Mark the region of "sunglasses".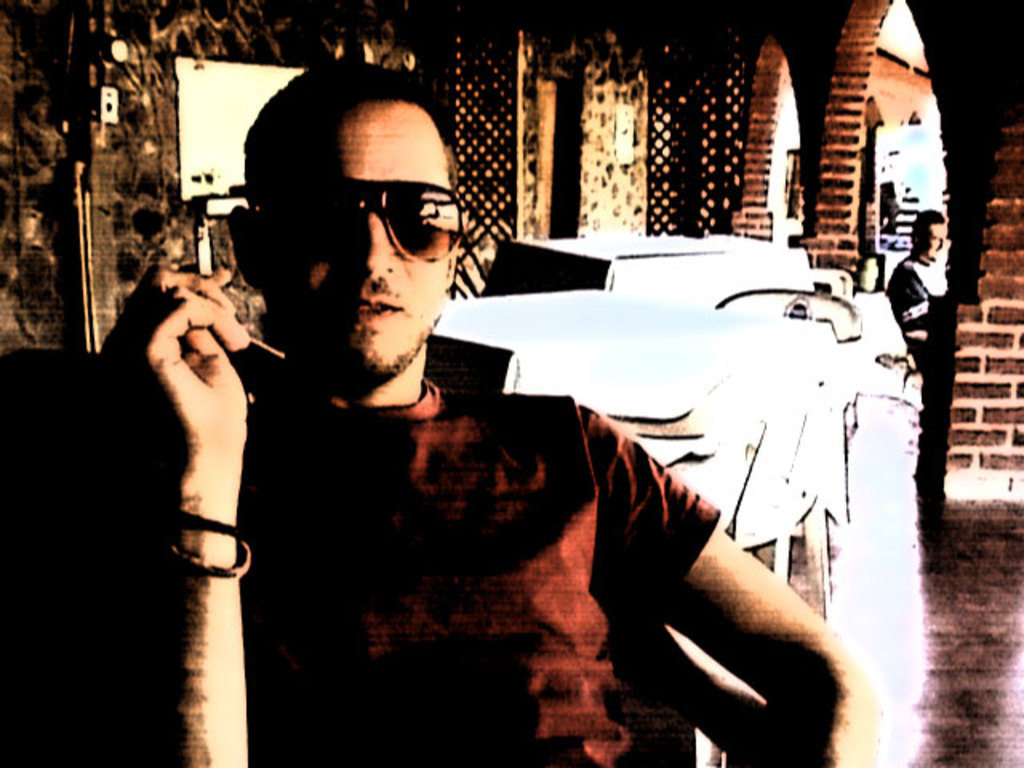
Region: 270/178/469/262.
